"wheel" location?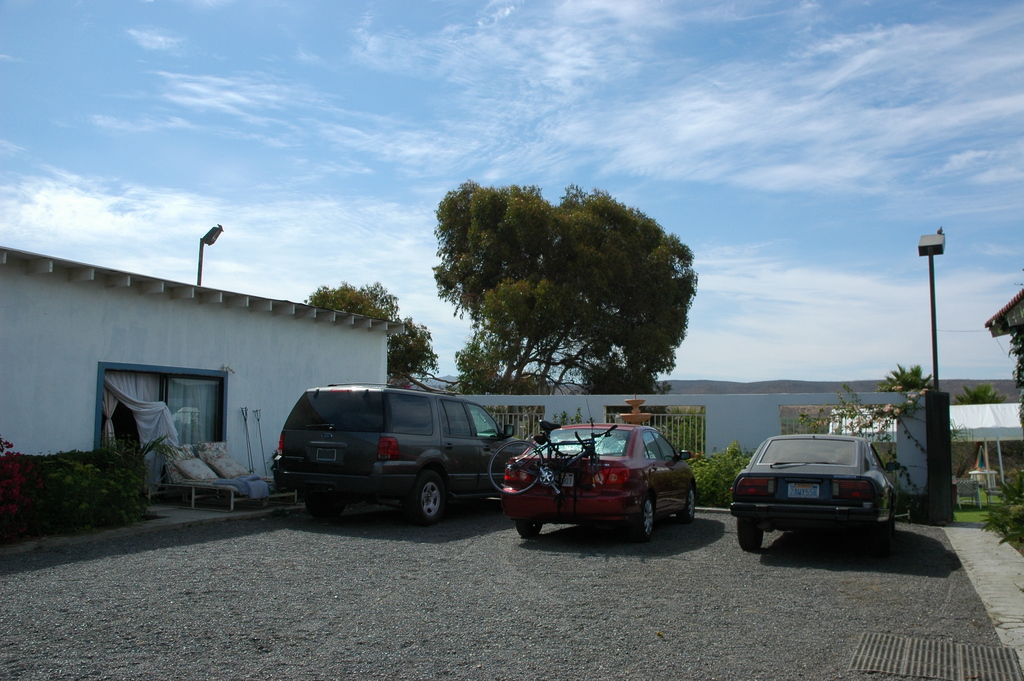
[x1=307, y1=498, x2=346, y2=518]
